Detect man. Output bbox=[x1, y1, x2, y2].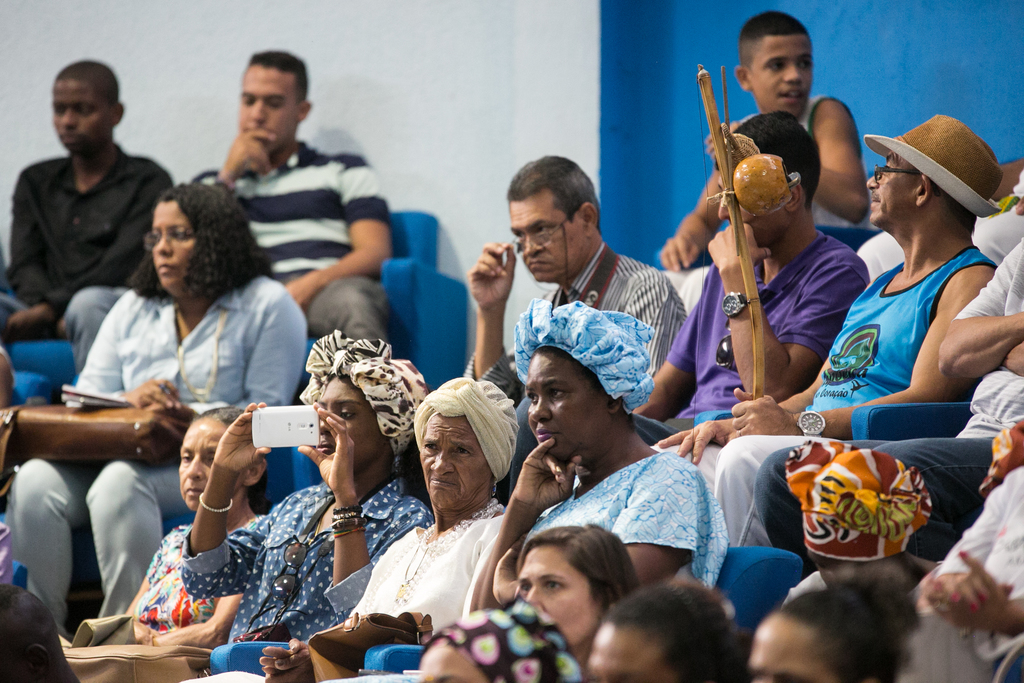
bbox=[648, 113, 1001, 546].
